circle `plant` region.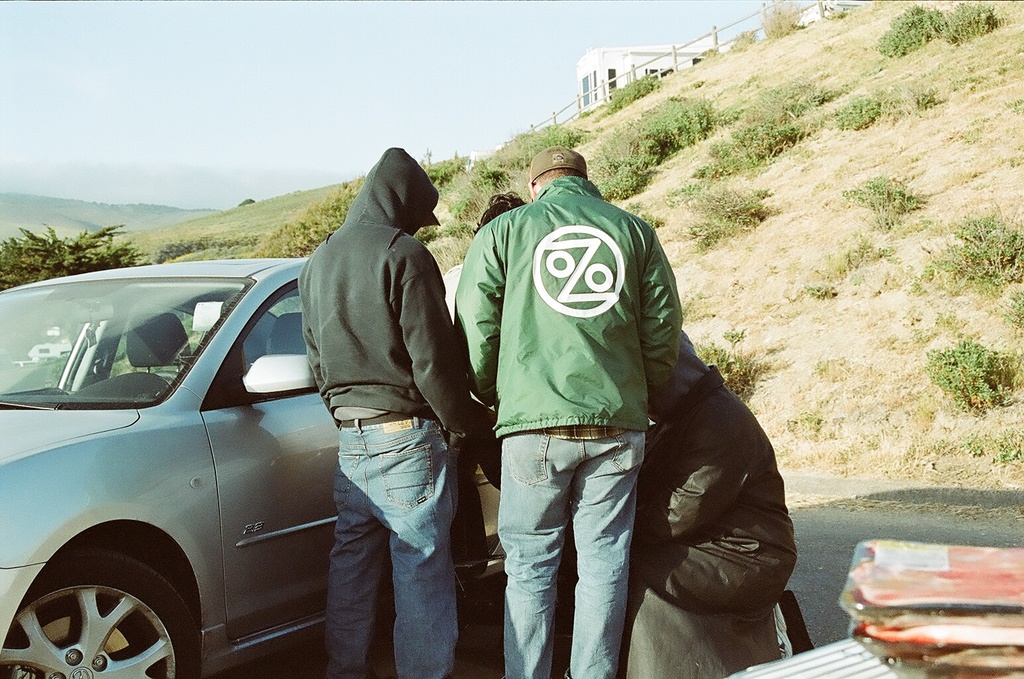
Region: select_region(840, 236, 894, 261).
